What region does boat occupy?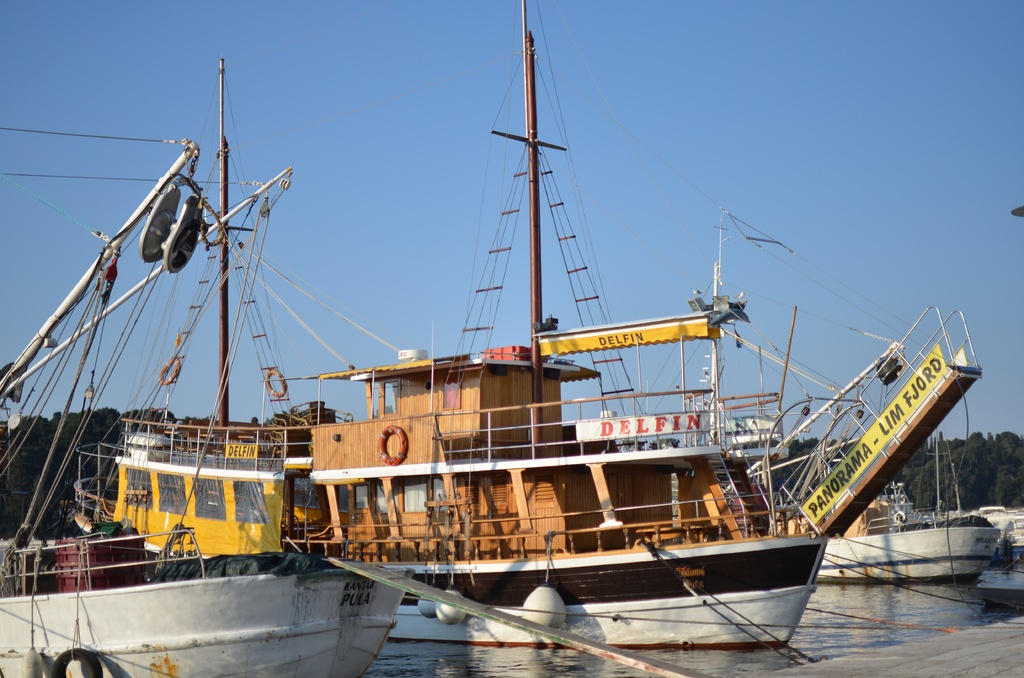
bbox(641, 213, 998, 585).
